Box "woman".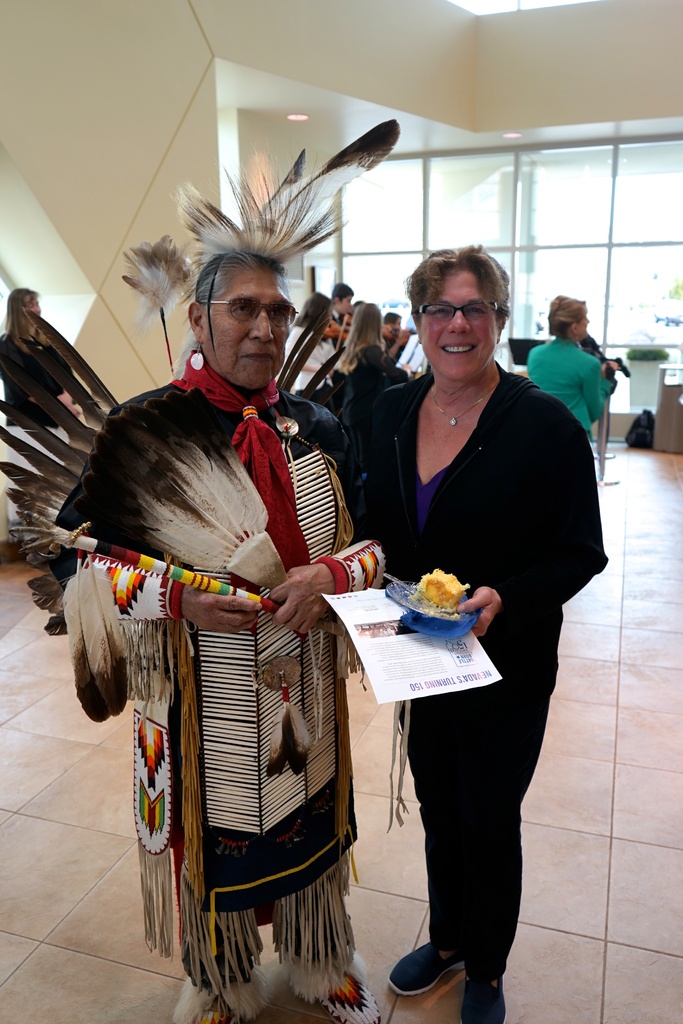
box=[527, 300, 625, 452].
